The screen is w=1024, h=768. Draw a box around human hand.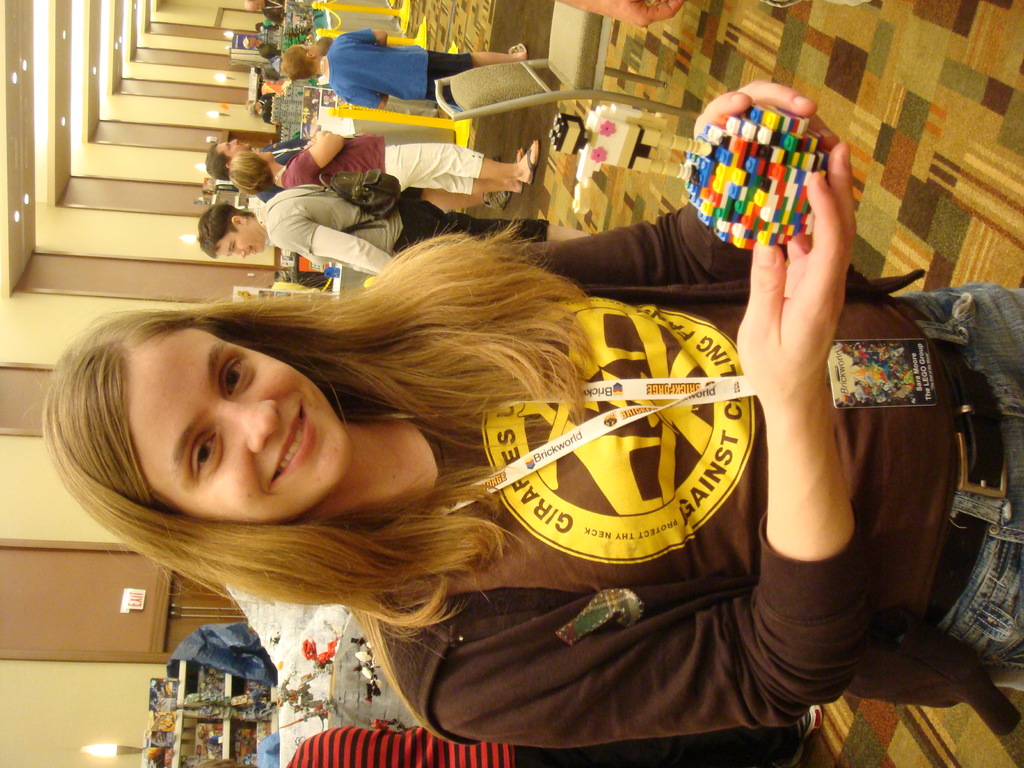
BBox(726, 199, 874, 435).
